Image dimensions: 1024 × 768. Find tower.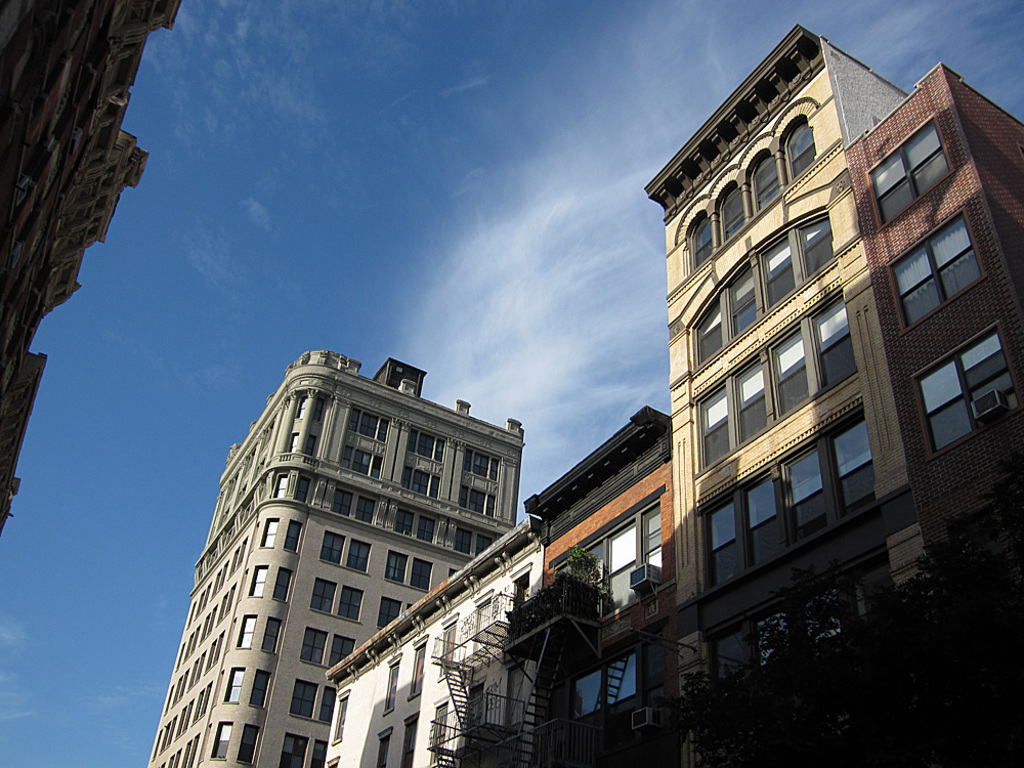
(x1=175, y1=331, x2=539, y2=755).
